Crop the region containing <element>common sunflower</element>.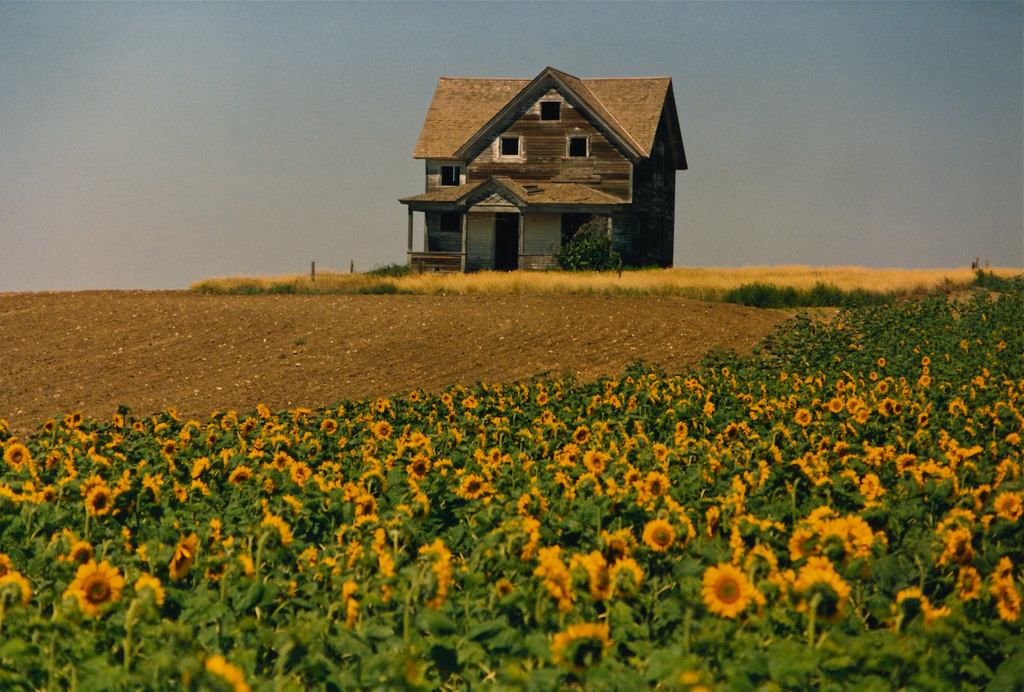
Crop region: [left=205, top=652, right=255, bottom=691].
